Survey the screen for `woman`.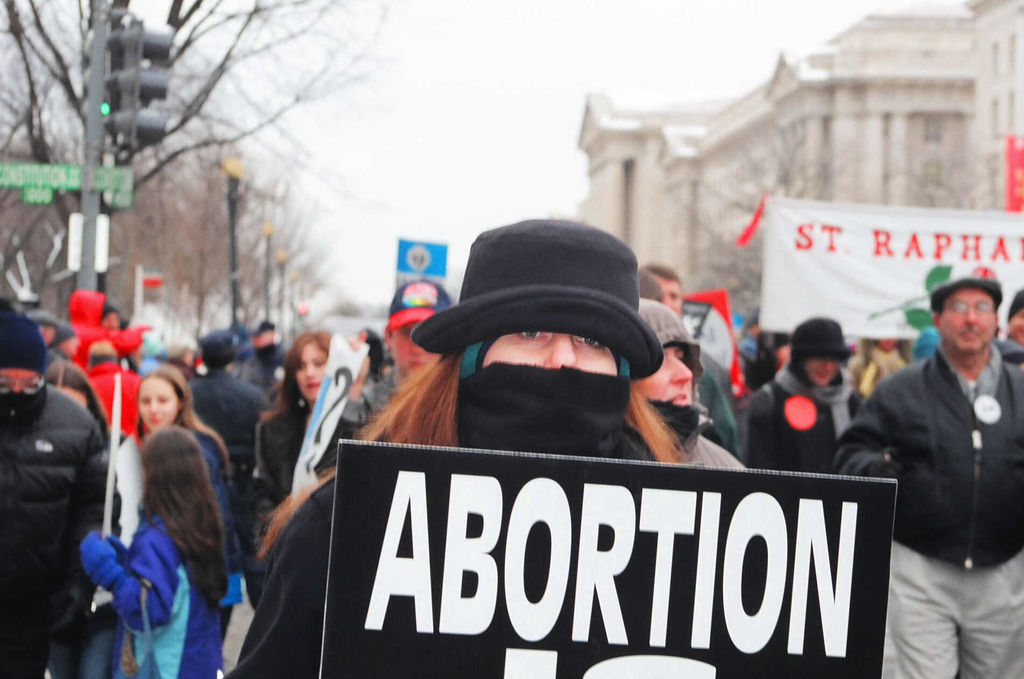
Survey found: 91 408 228 678.
